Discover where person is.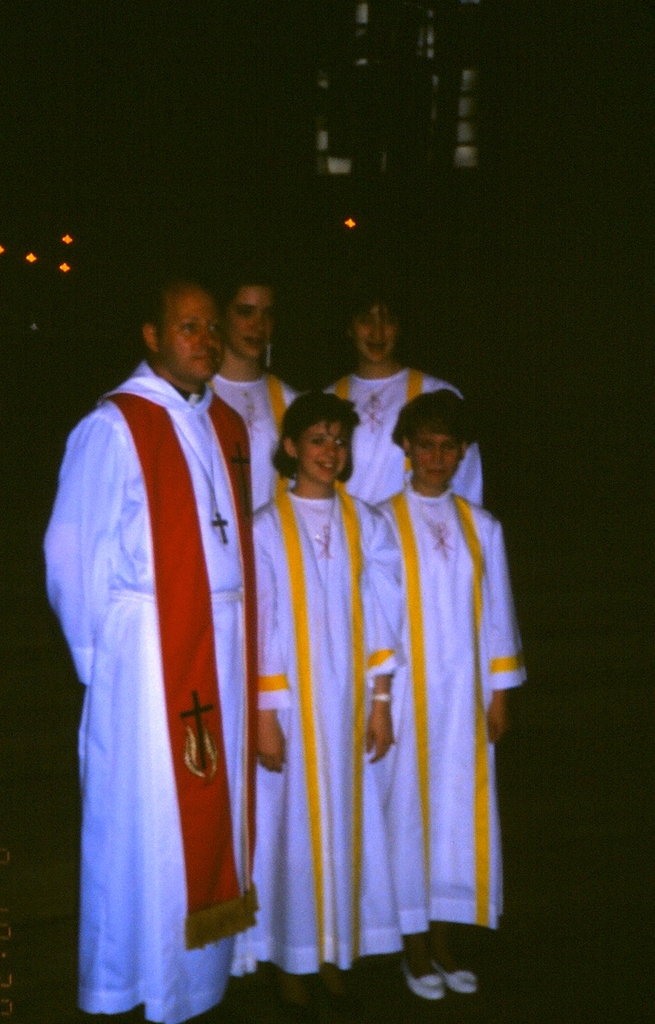
Discovered at left=373, top=391, right=531, bottom=1016.
